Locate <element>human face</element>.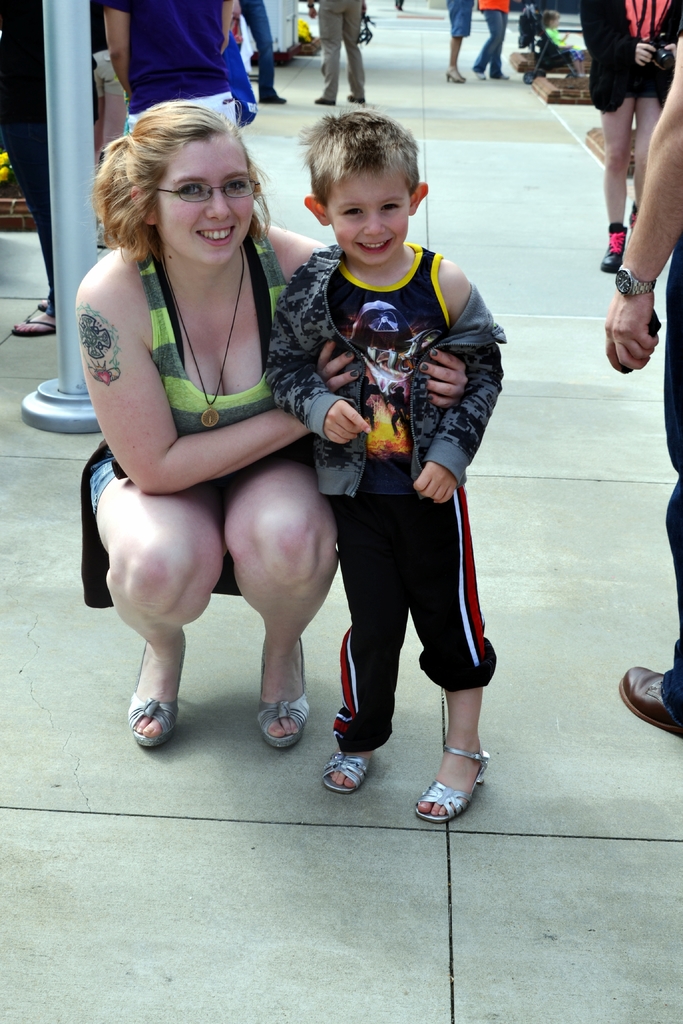
Bounding box: x1=160 y1=132 x2=252 y2=274.
